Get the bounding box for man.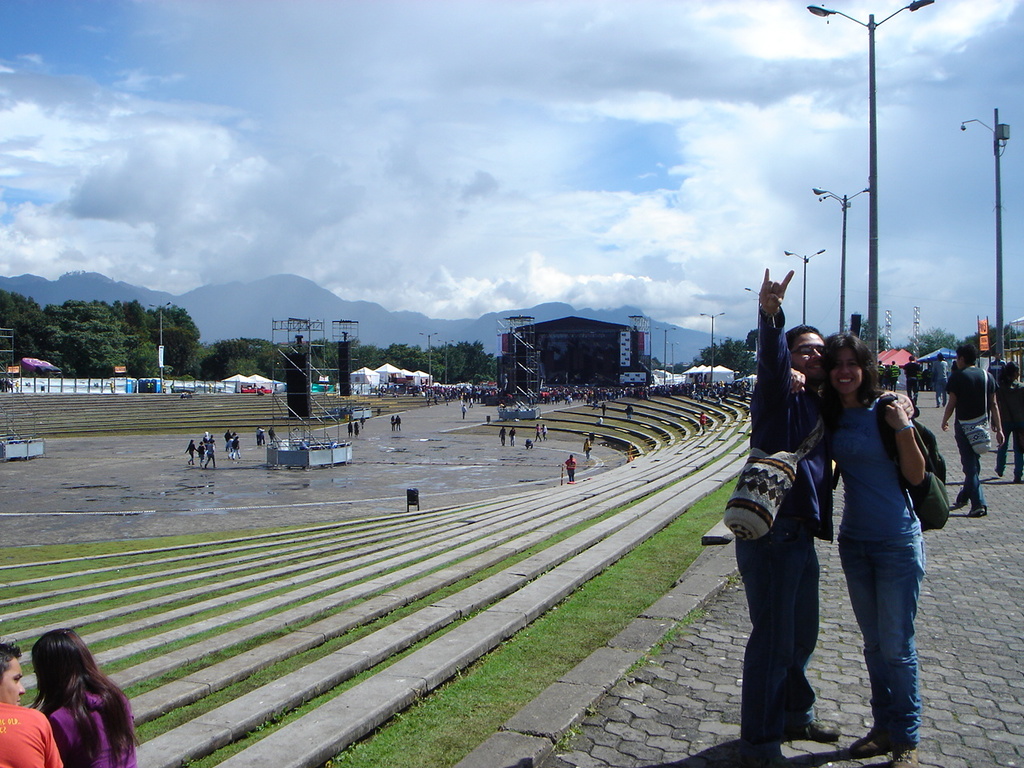
region(995, 361, 1023, 490).
